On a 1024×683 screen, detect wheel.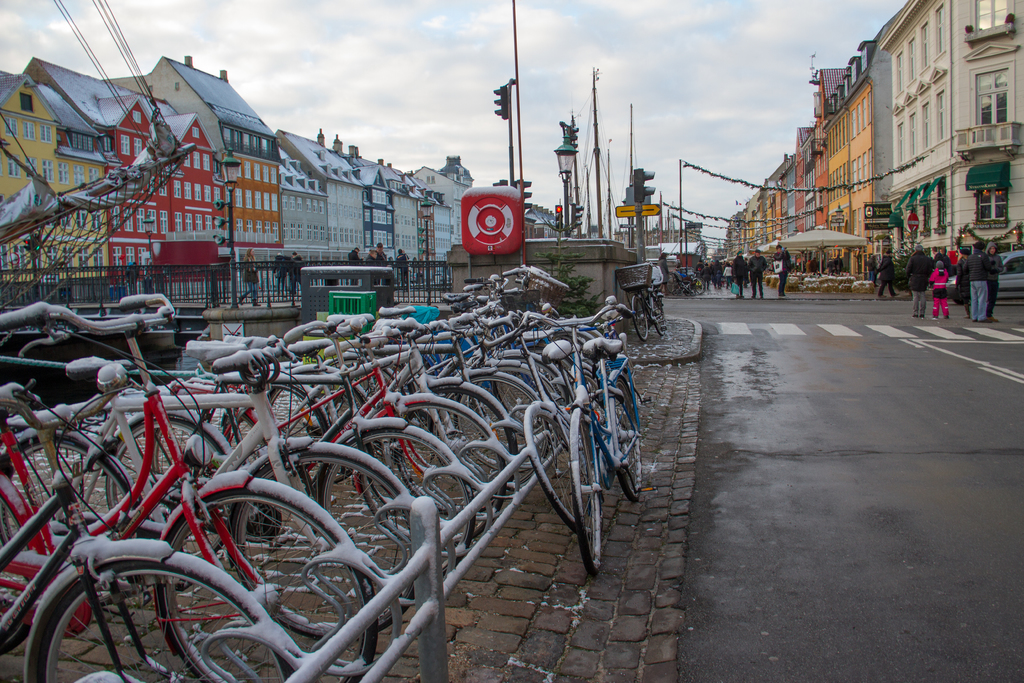
bbox(634, 298, 650, 342).
